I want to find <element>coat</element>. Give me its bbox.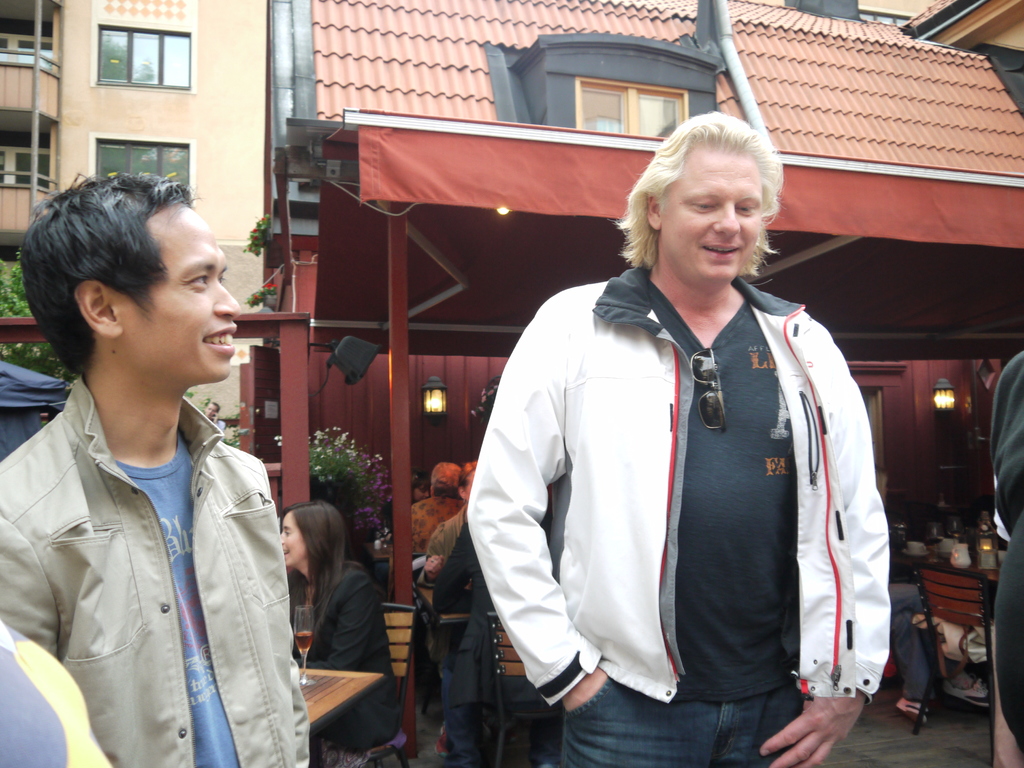
box(18, 296, 310, 762).
